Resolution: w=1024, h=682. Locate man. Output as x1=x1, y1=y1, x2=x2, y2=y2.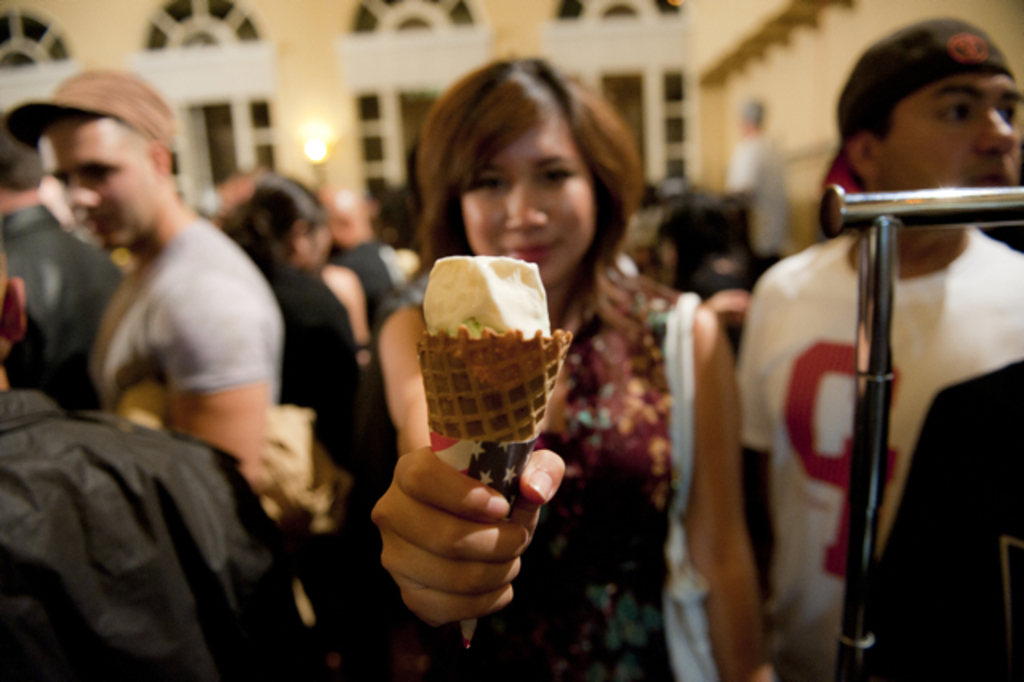
x1=0, y1=67, x2=298, y2=463.
